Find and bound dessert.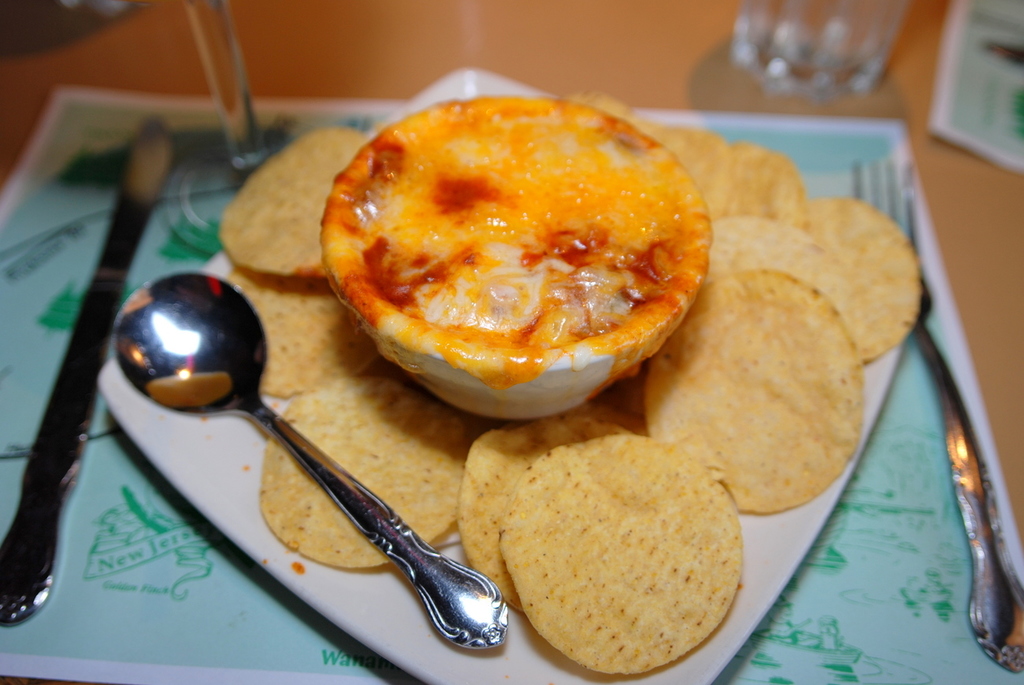
Bound: bbox(709, 223, 859, 320).
